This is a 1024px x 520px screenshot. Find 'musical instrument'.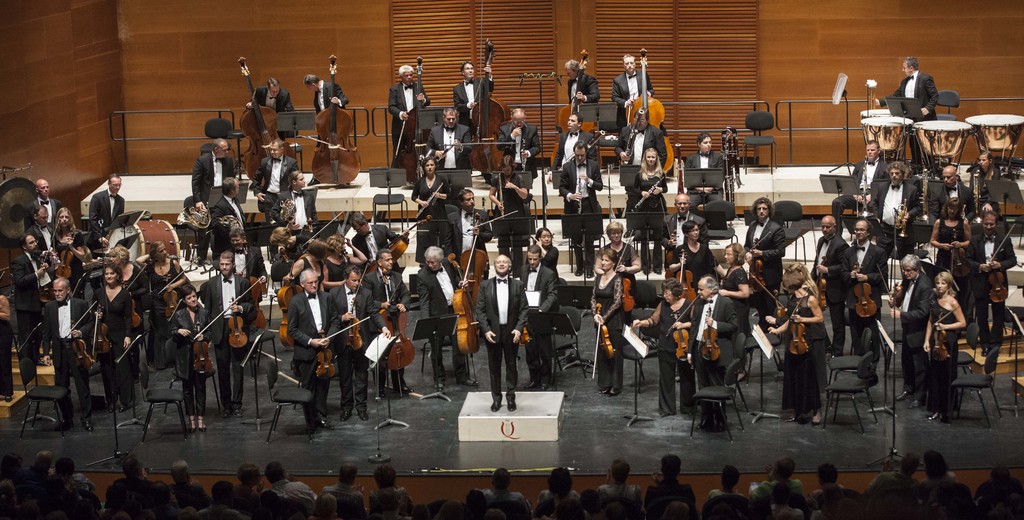
Bounding box: {"x1": 47, "y1": 234, "x2": 79, "y2": 280}.
